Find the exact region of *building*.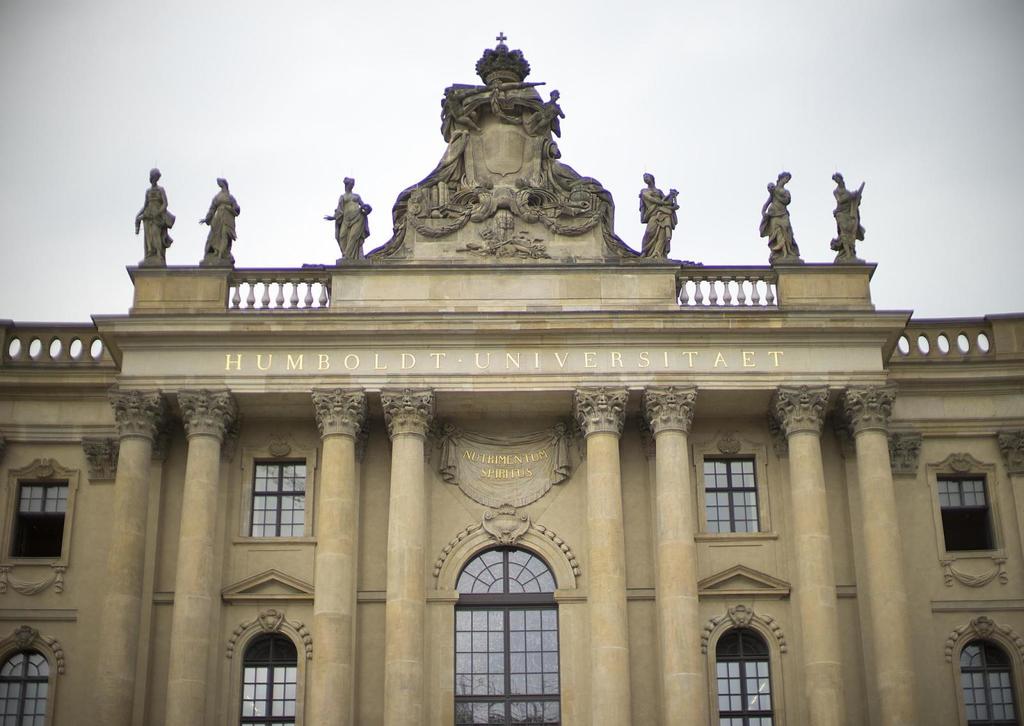
Exact region: left=1, top=35, right=1023, bottom=725.
